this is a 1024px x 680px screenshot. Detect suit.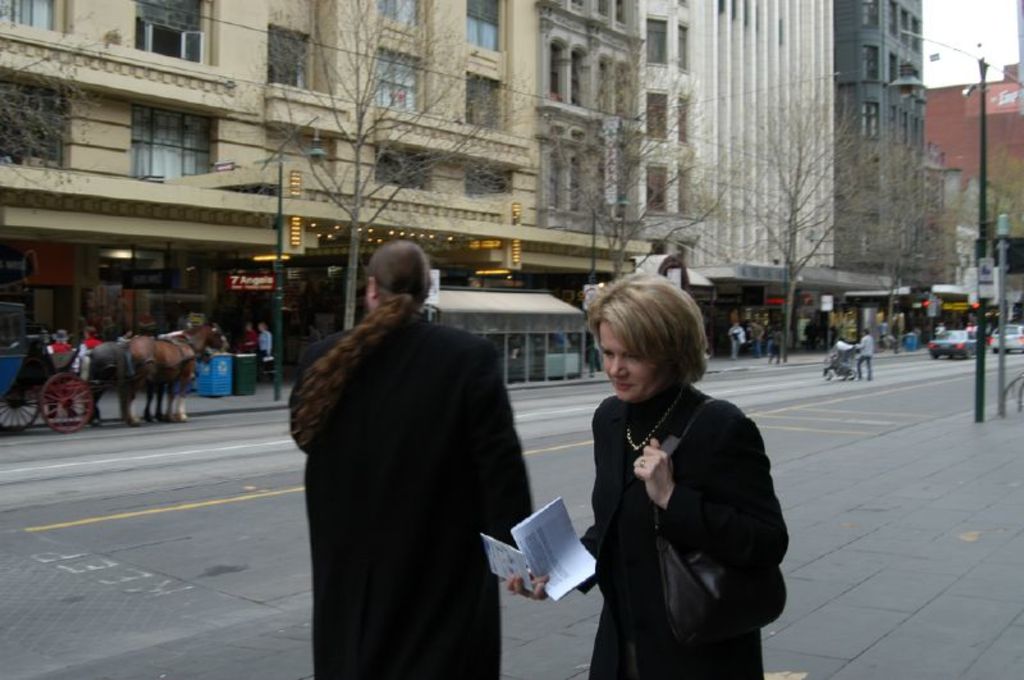
[584, 384, 791, 679].
